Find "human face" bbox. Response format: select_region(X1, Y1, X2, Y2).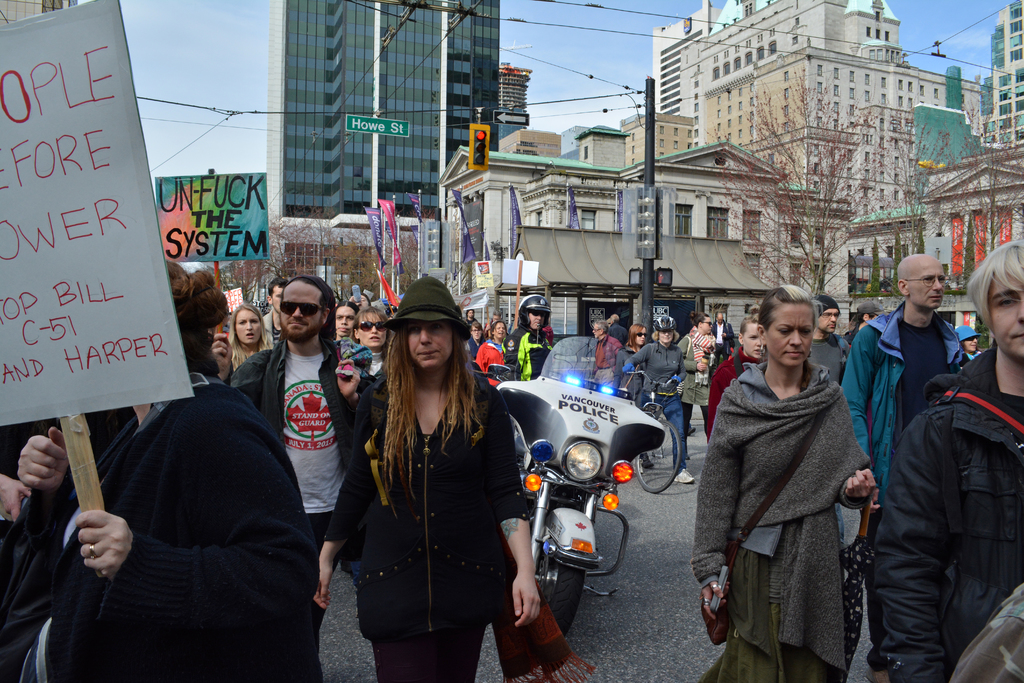
select_region(408, 325, 452, 366).
